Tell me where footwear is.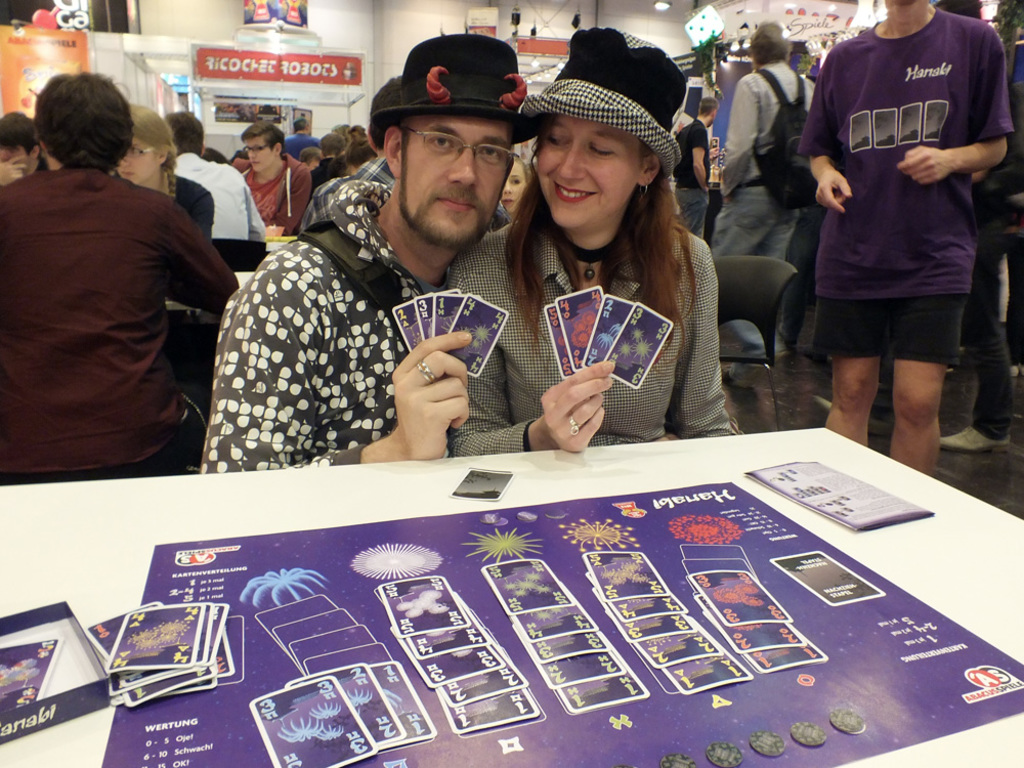
footwear is at 940 423 1013 454.
